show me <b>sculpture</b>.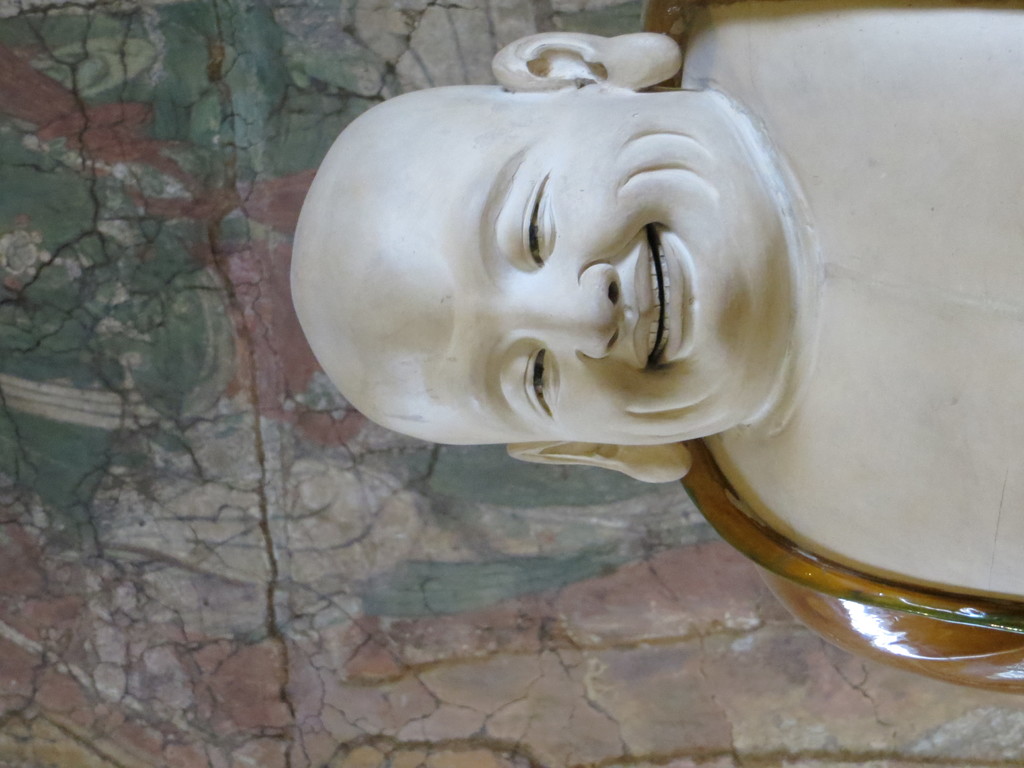
<b>sculpture</b> is here: bbox(270, 58, 972, 691).
